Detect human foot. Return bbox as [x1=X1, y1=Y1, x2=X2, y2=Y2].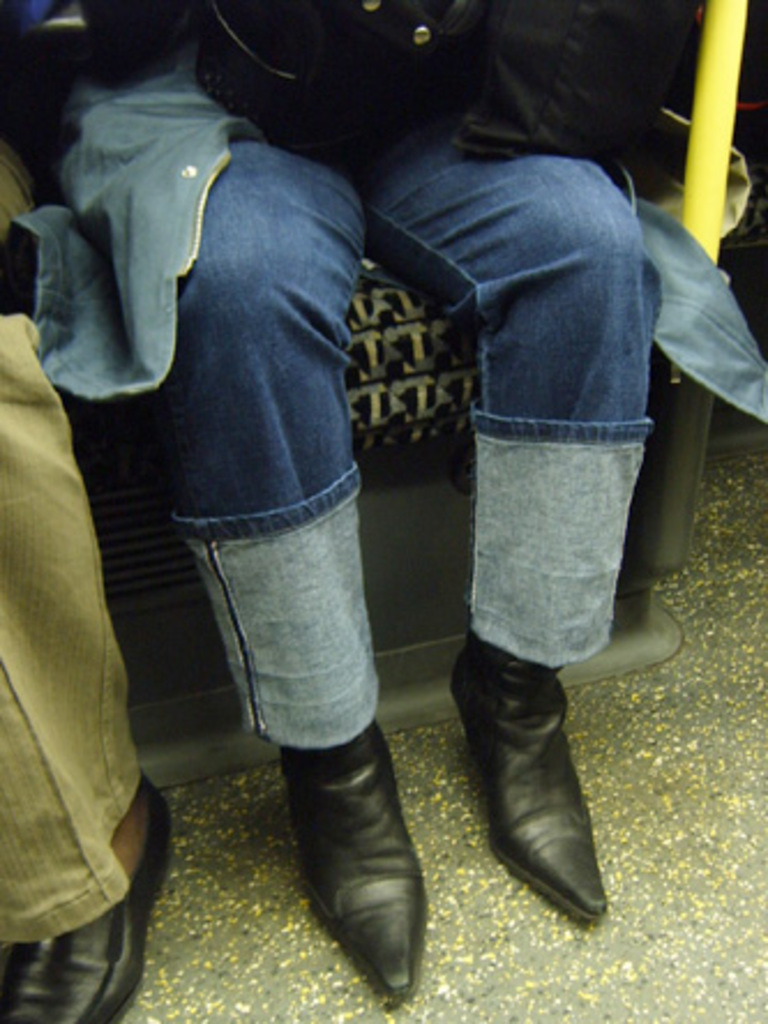
[x1=274, y1=731, x2=443, y2=989].
